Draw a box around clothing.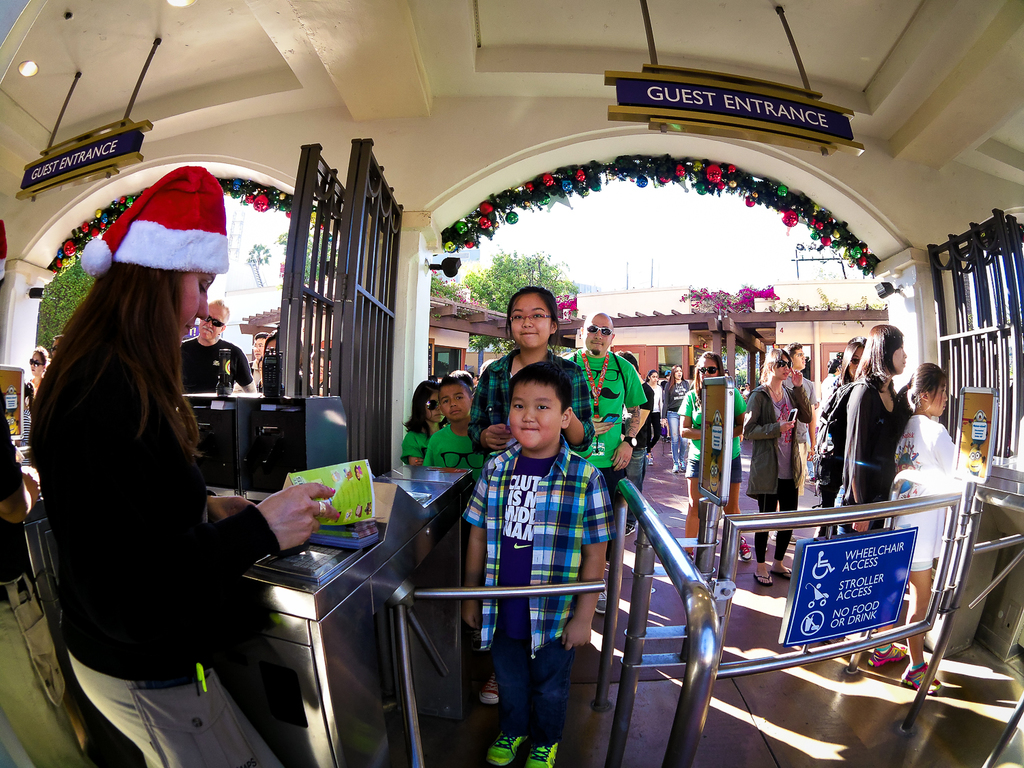
[623,384,654,487].
